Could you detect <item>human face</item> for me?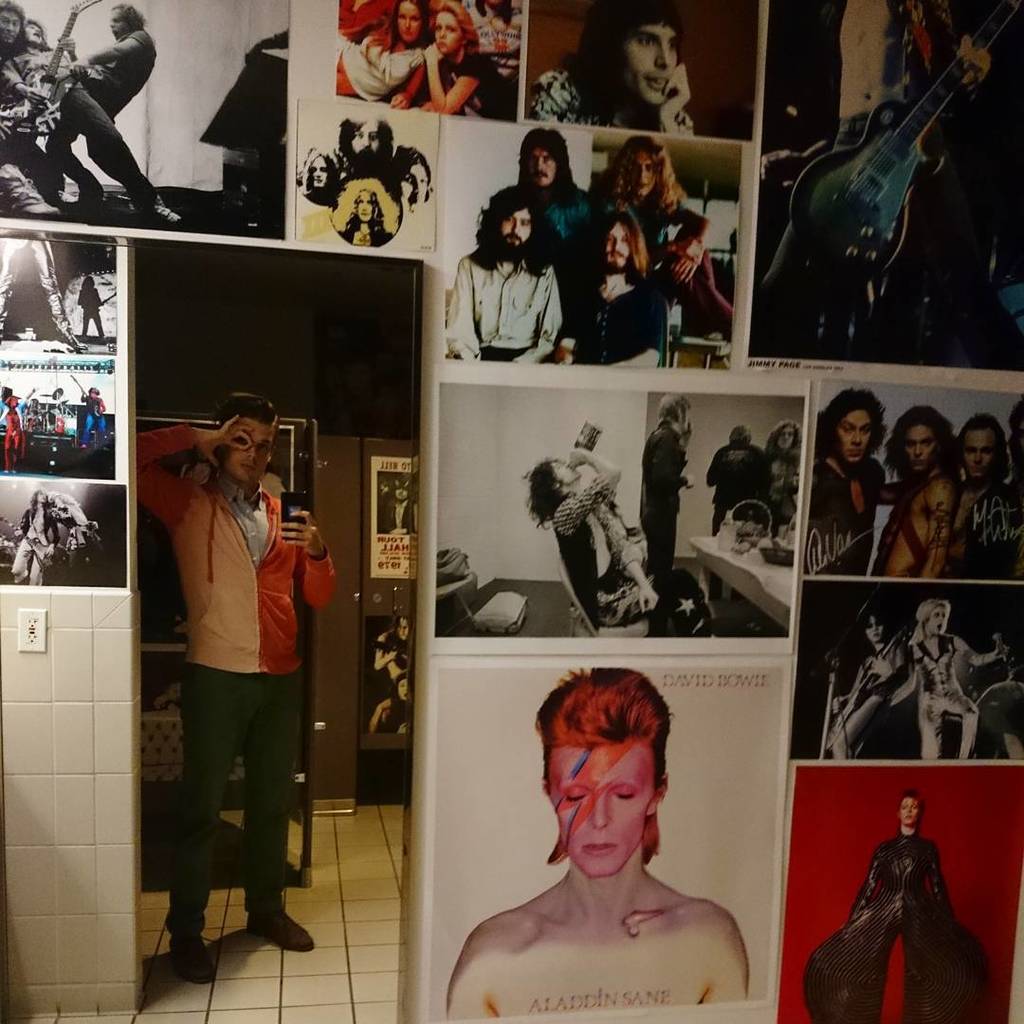
Detection result: <bbox>227, 419, 273, 483</bbox>.
